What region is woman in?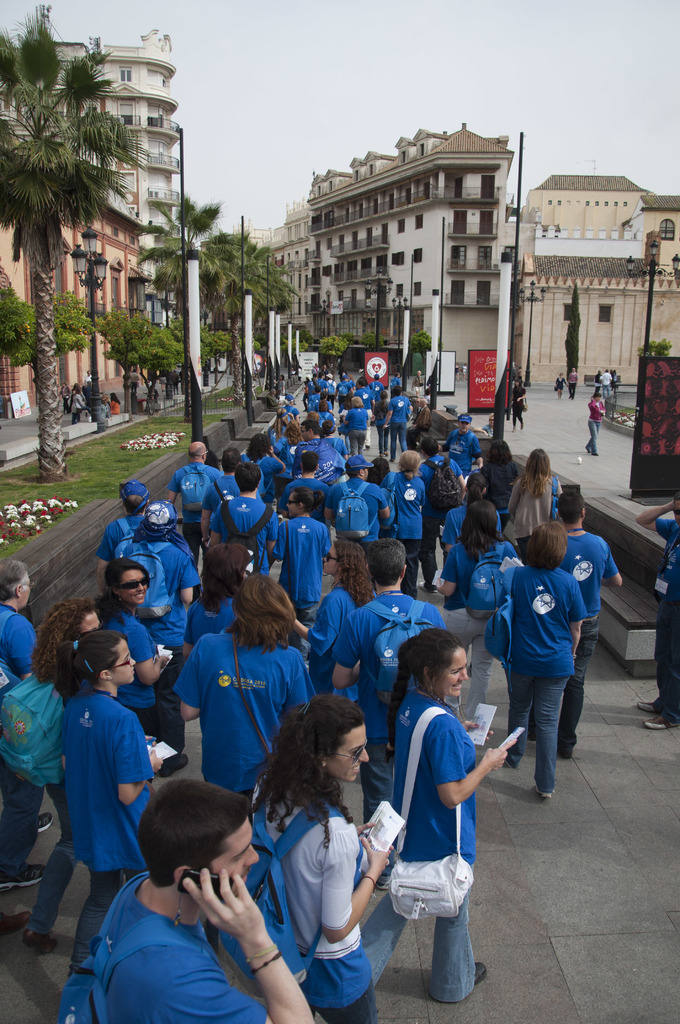
(238,433,282,502).
